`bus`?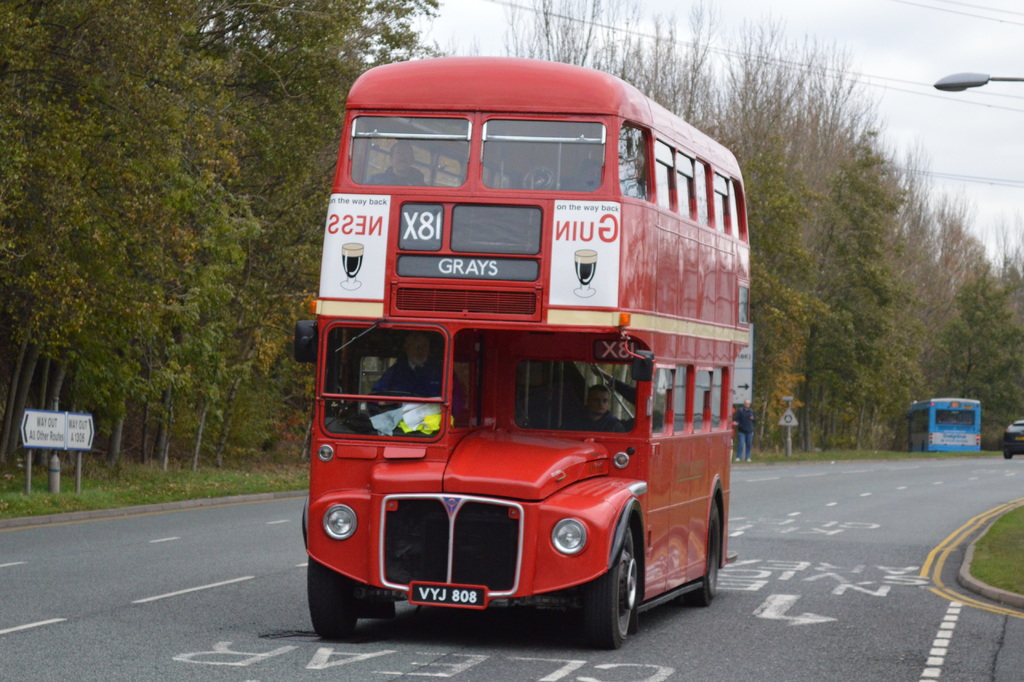
289, 54, 750, 651
